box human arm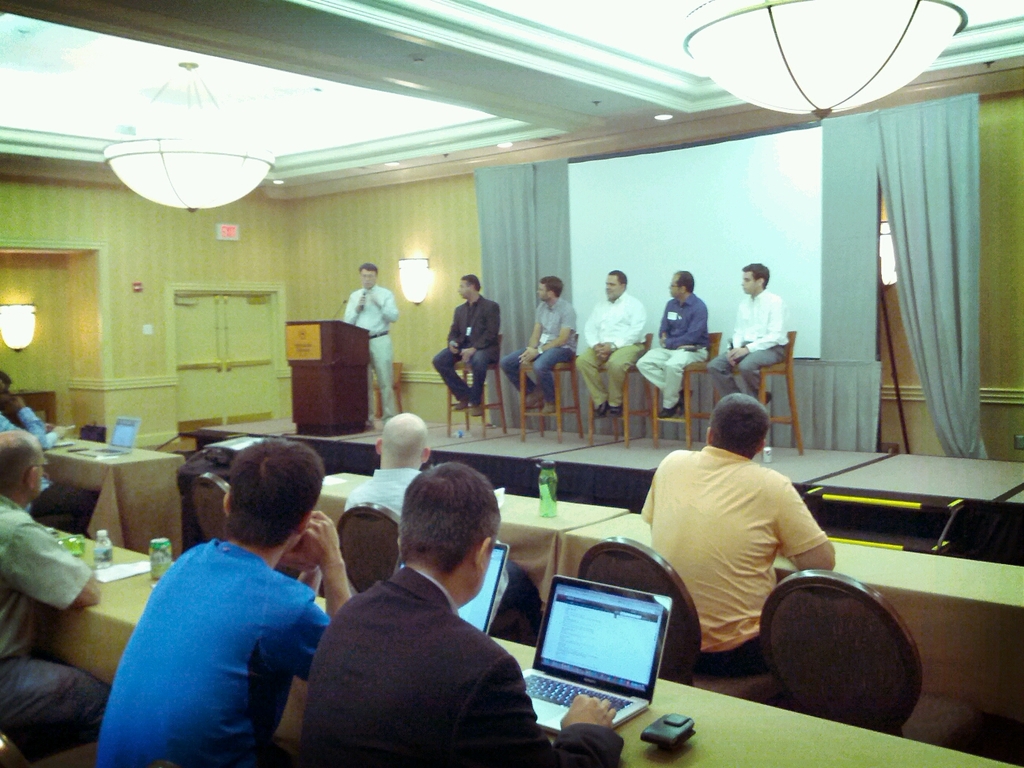
[446, 303, 459, 357]
